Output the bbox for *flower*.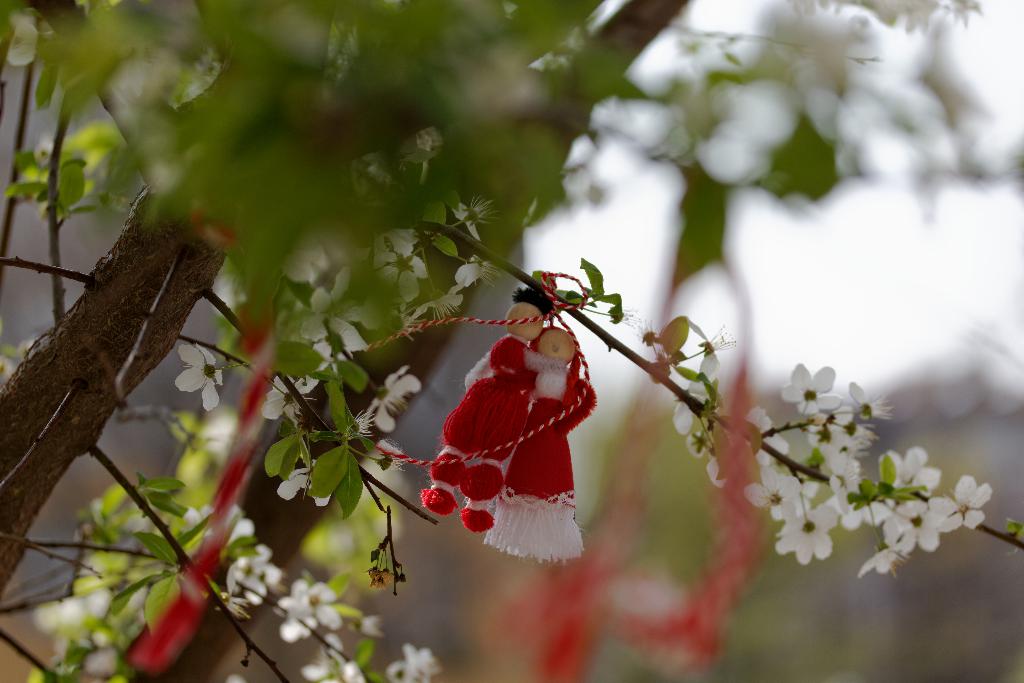
box=[278, 465, 332, 508].
